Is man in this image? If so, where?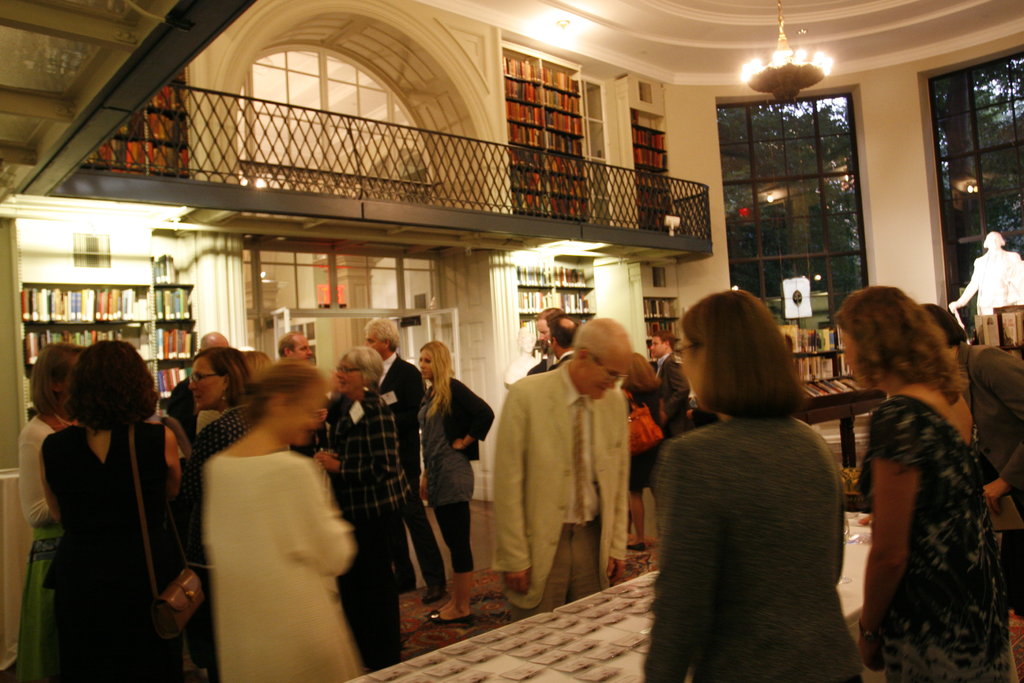
Yes, at 918/303/1023/616.
